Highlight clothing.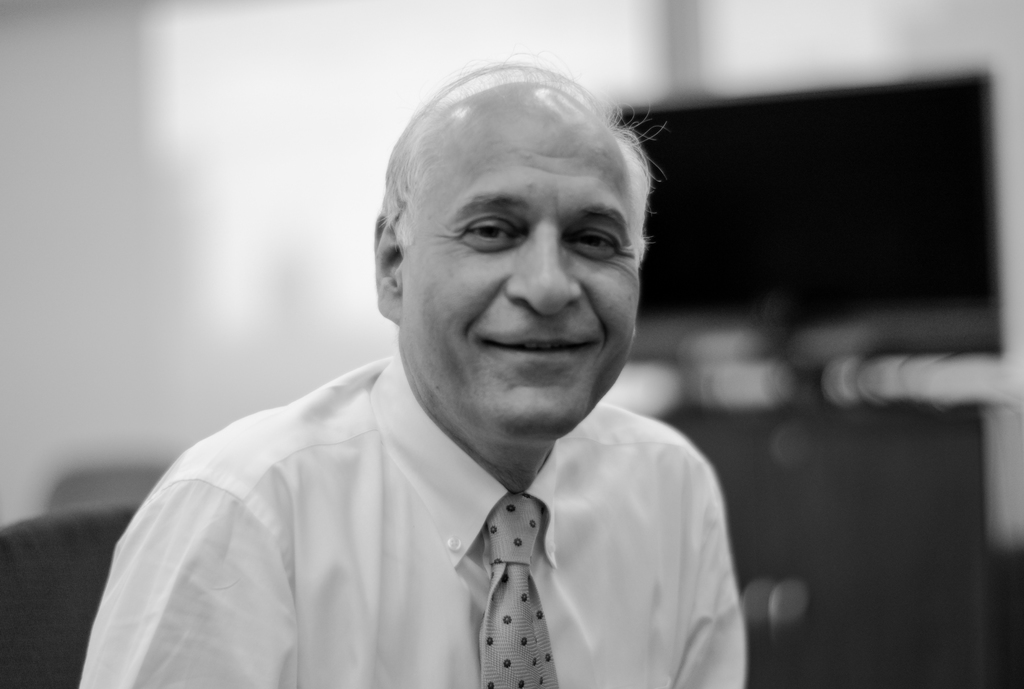
Highlighted region: [84, 348, 787, 674].
